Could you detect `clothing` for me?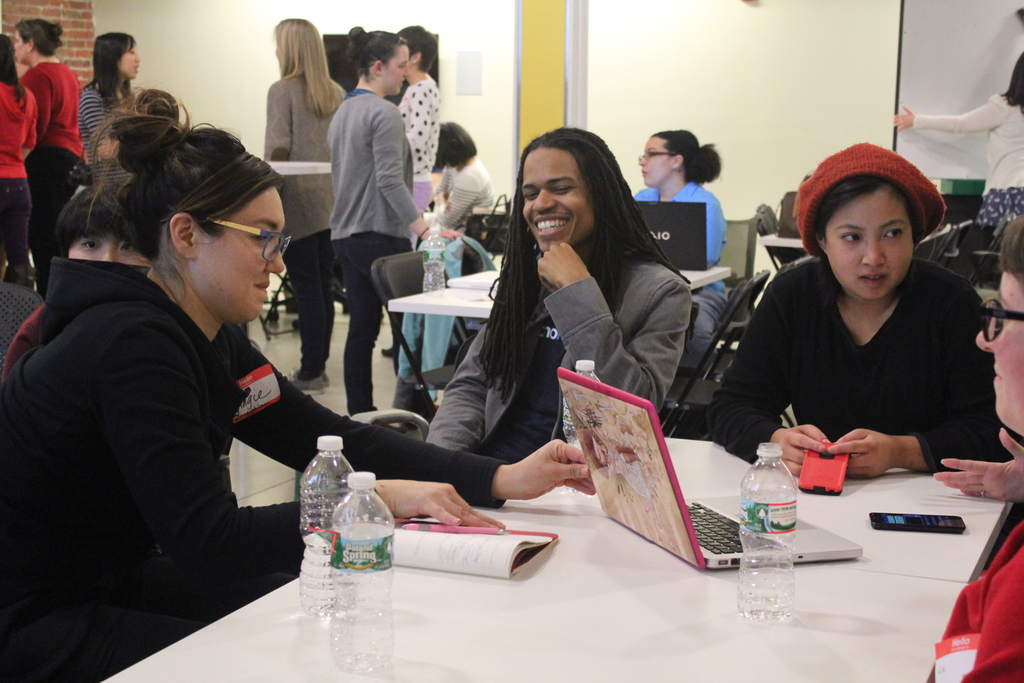
Detection result: bbox=(0, 76, 35, 288).
